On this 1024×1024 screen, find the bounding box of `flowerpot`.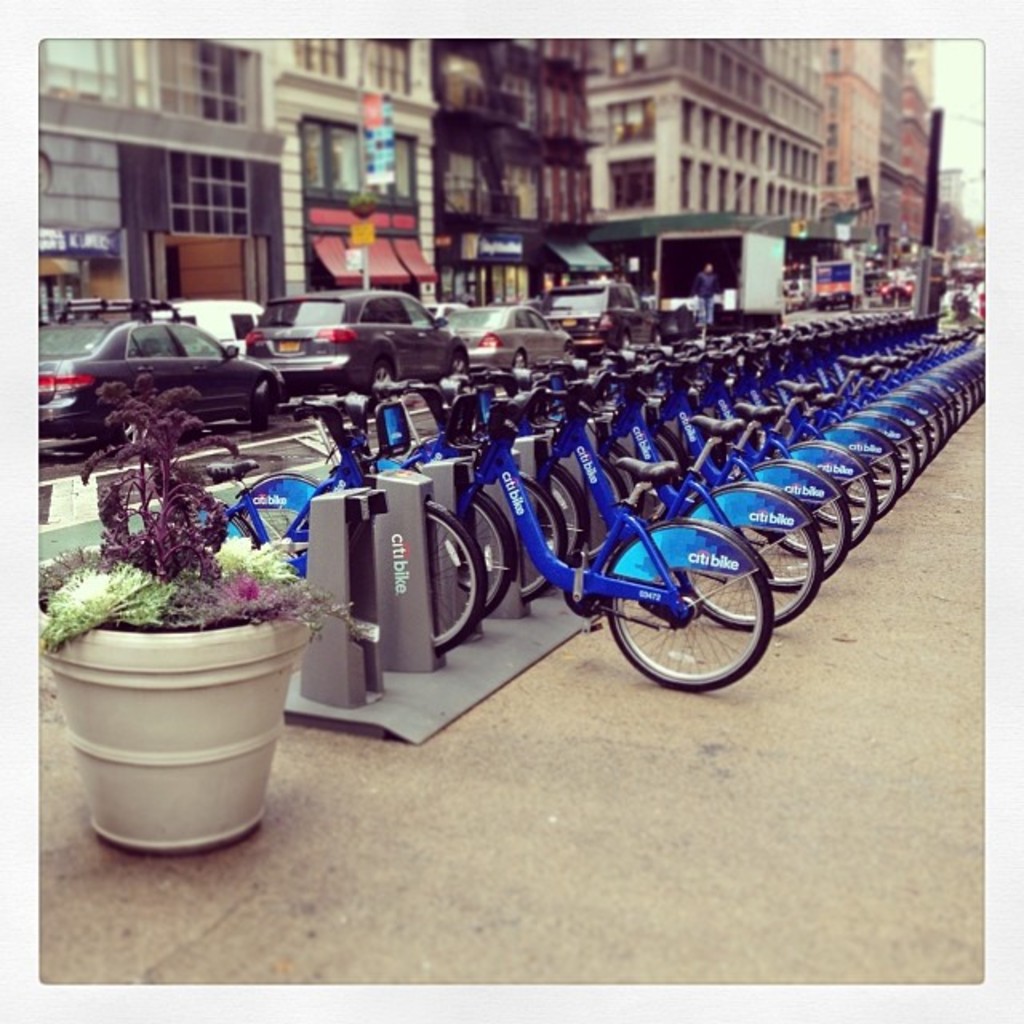
Bounding box: pyautogui.locateOnScreen(50, 570, 302, 848).
